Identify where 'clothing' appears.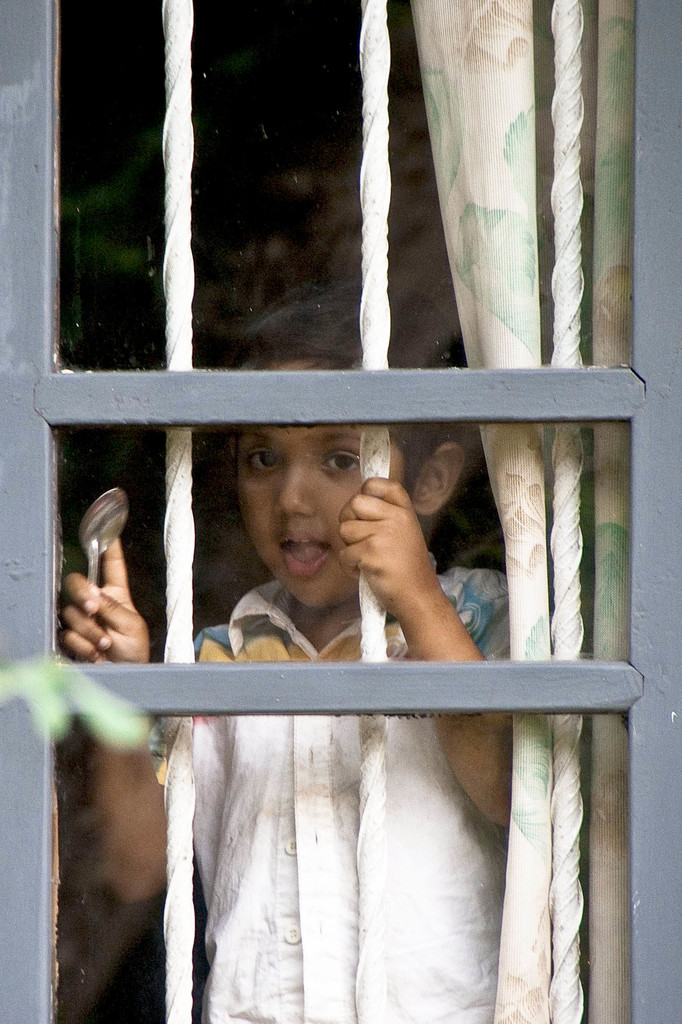
Appears at <region>113, 614, 571, 991</region>.
